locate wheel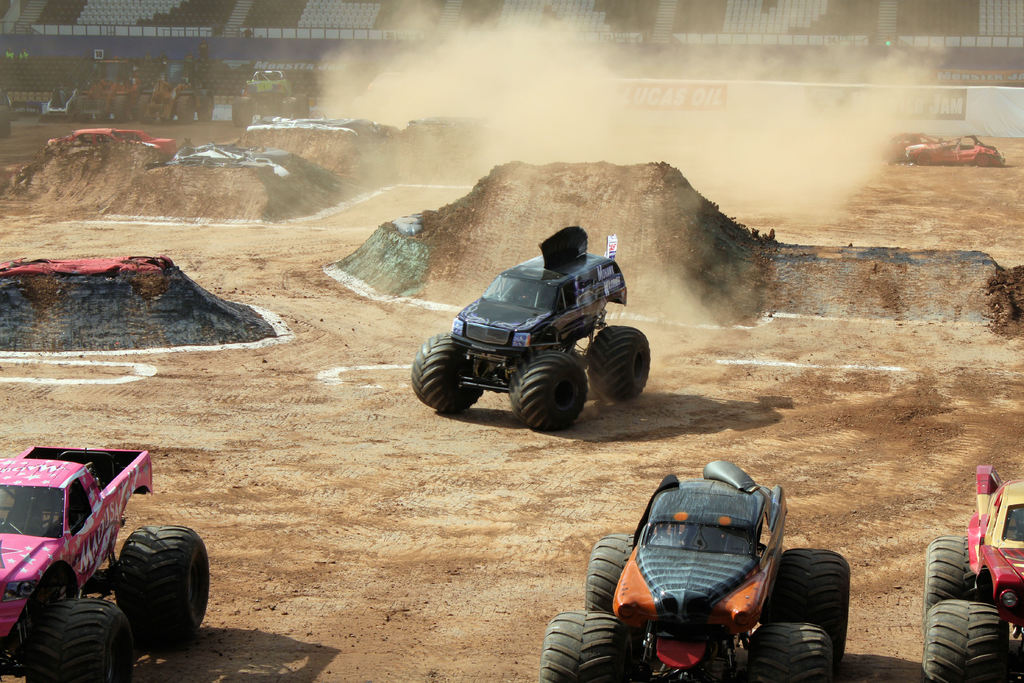
(left=507, top=354, right=591, bottom=431)
